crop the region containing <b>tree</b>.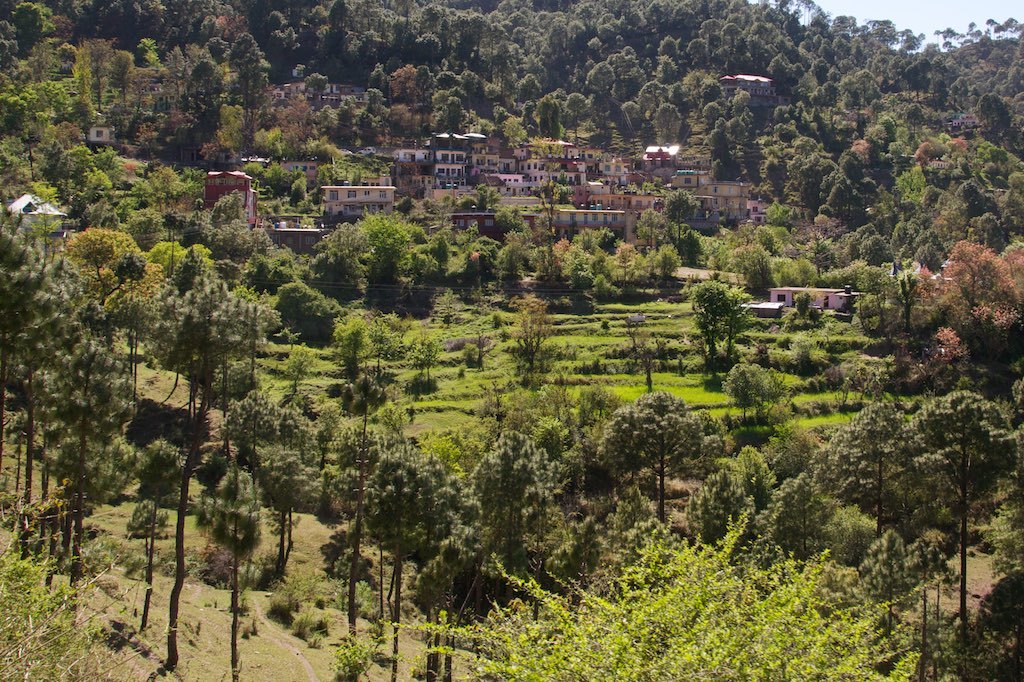
Crop region: <box>474,183,505,213</box>.
